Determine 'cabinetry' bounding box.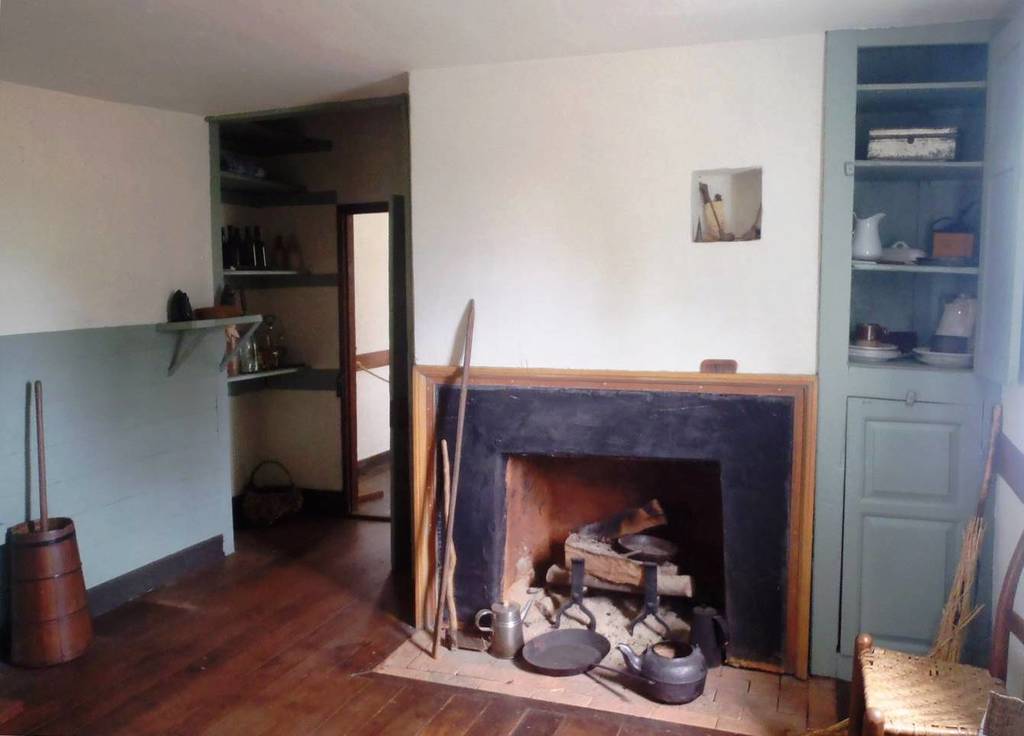
Determined: {"left": 813, "top": 35, "right": 1023, "bottom": 683}.
